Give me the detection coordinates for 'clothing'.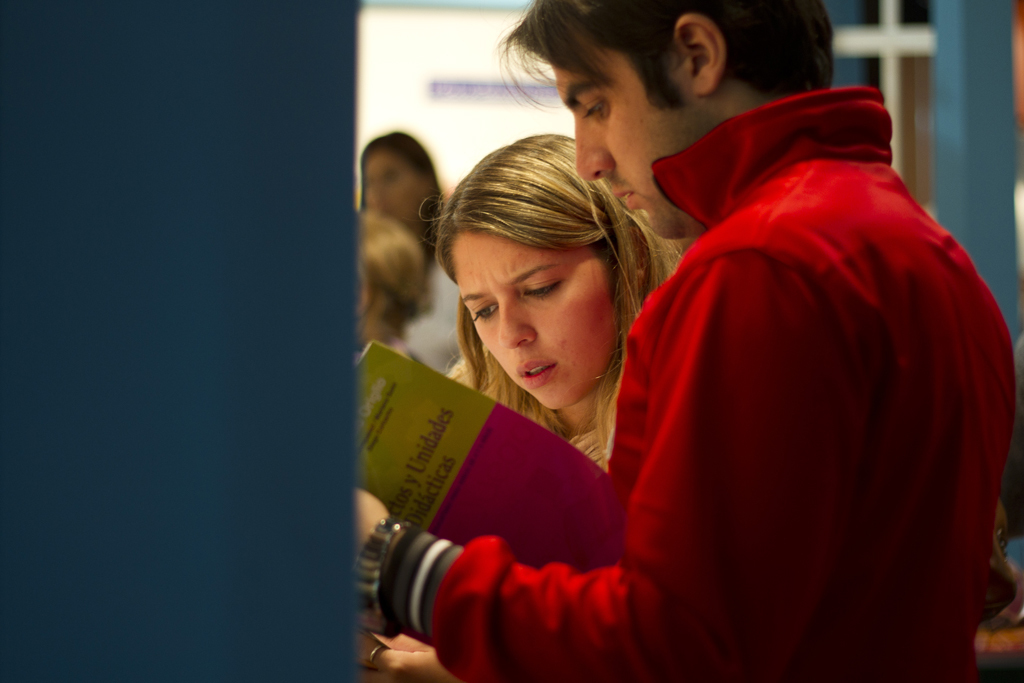
x1=384 y1=85 x2=1019 y2=682.
